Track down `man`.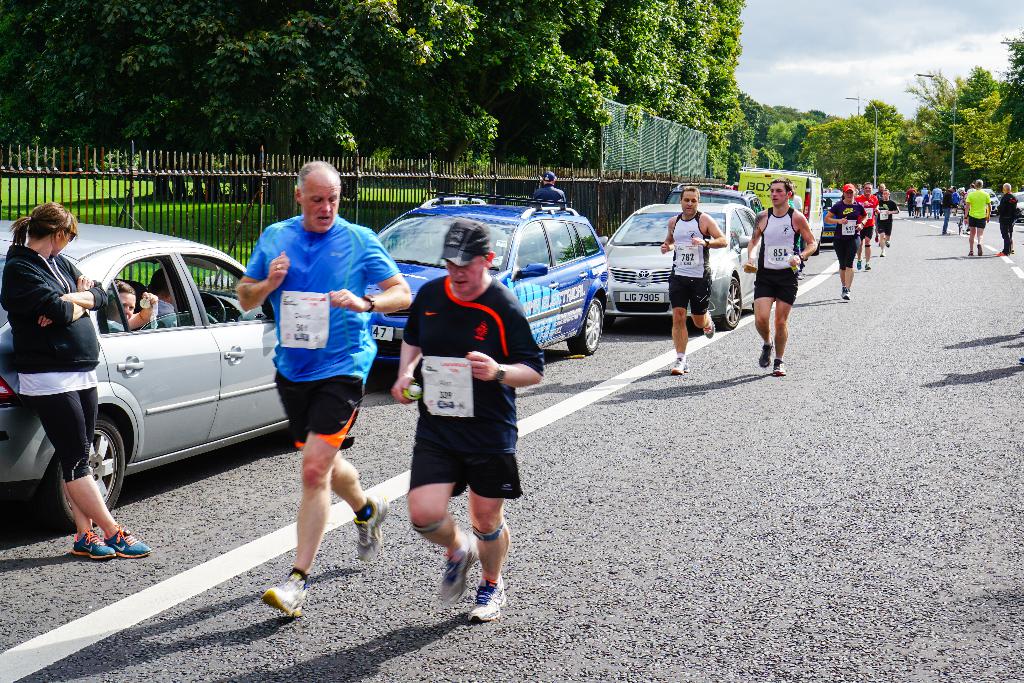
Tracked to select_region(243, 166, 388, 593).
